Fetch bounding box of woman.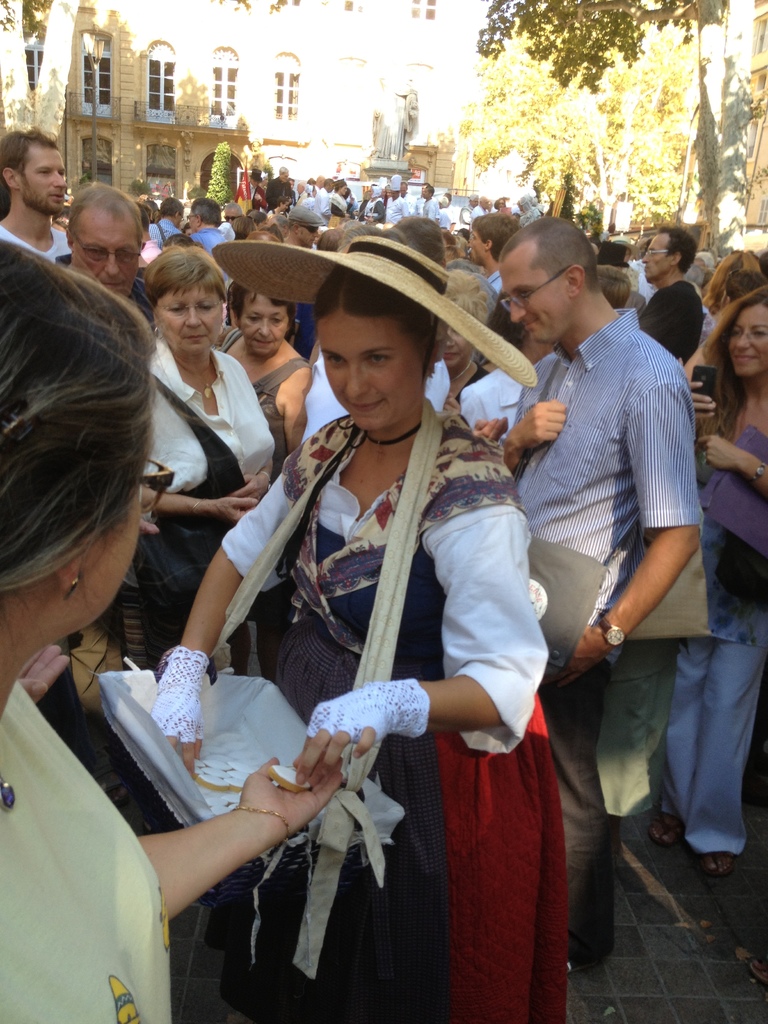
Bbox: {"x1": 494, "y1": 196, "x2": 508, "y2": 212}.
